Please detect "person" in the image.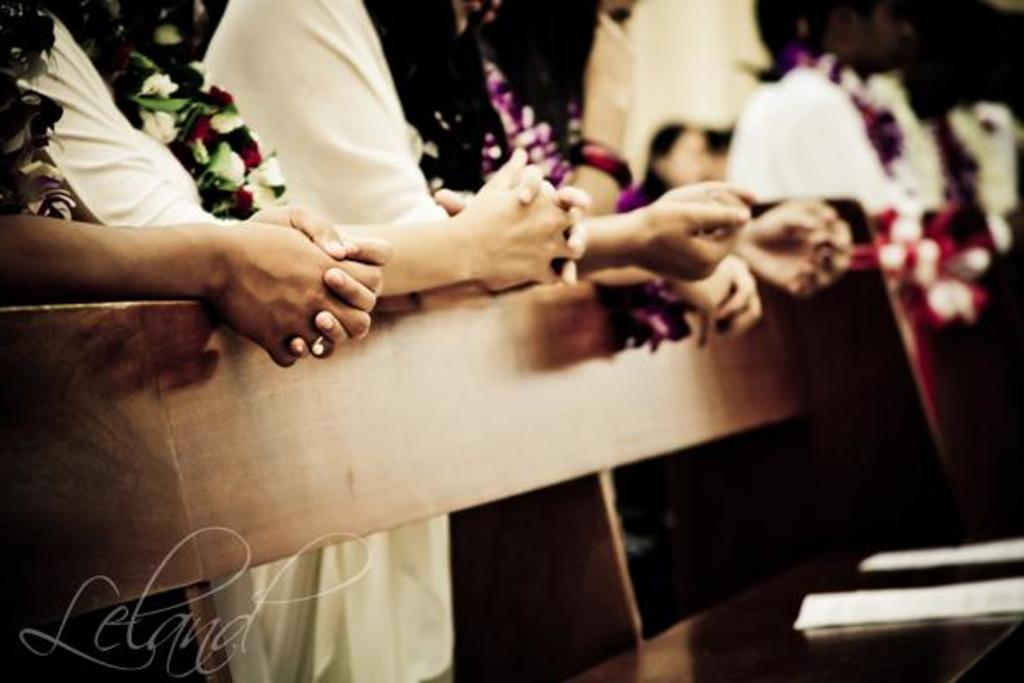
bbox=(631, 77, 845, 282).
